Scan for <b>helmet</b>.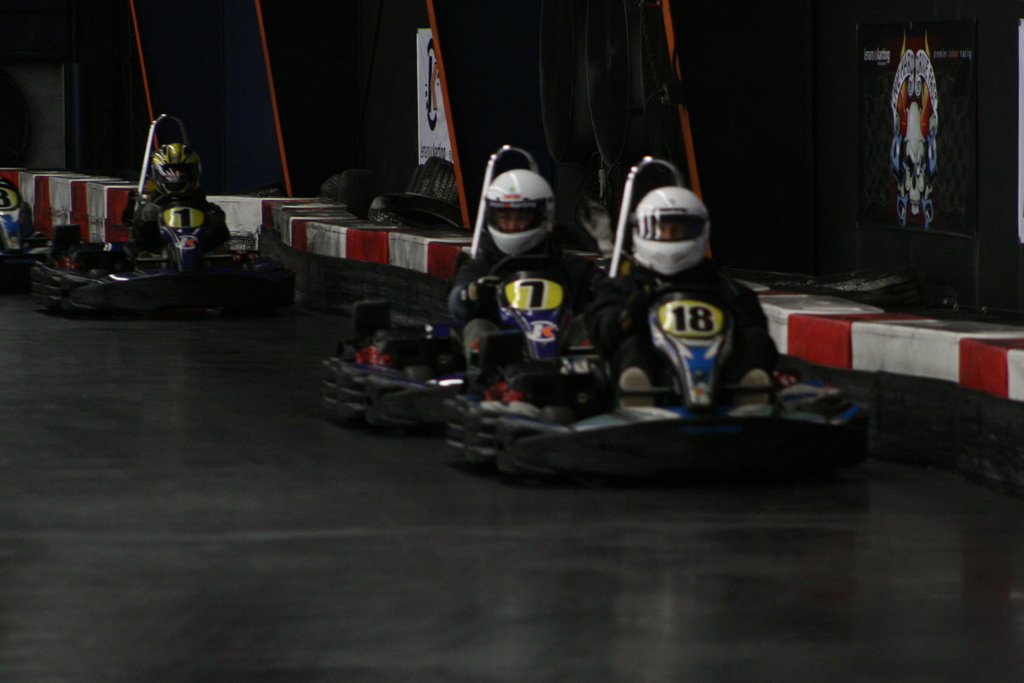
Scan result: [left=474, top=156, right=564, bottom=254].
